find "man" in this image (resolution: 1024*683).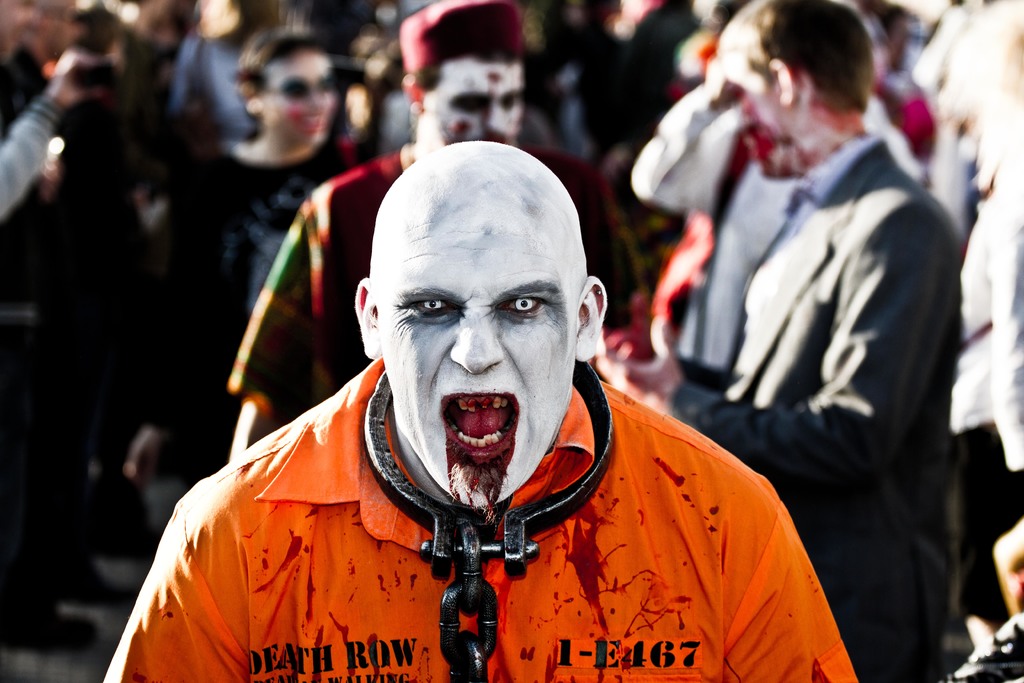
227,0,635,462.
